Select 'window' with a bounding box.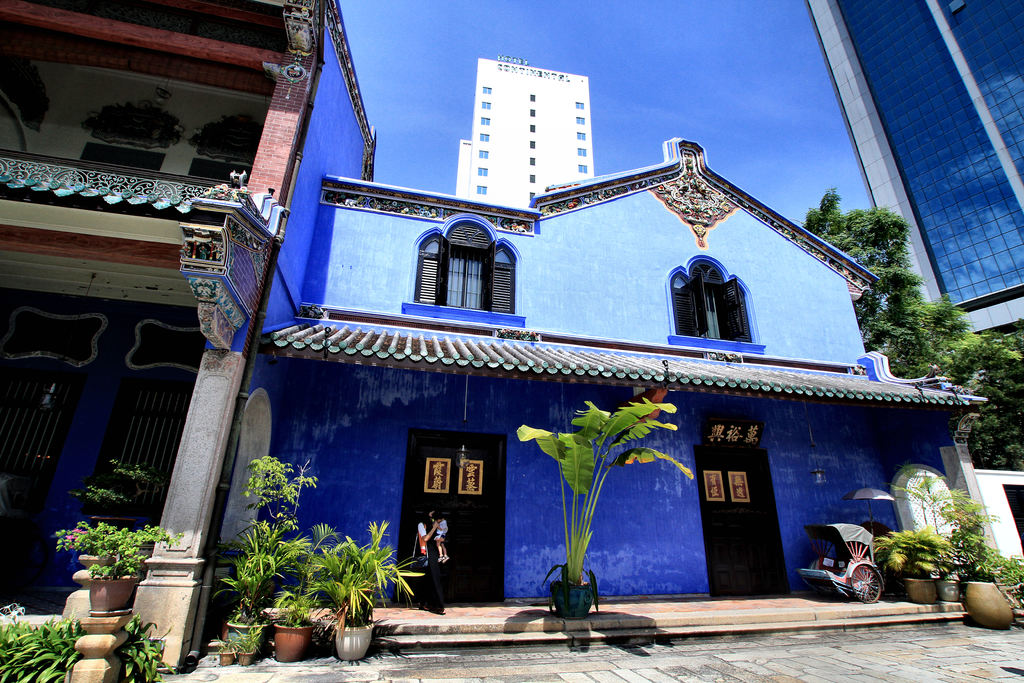
404,215,527,329.
